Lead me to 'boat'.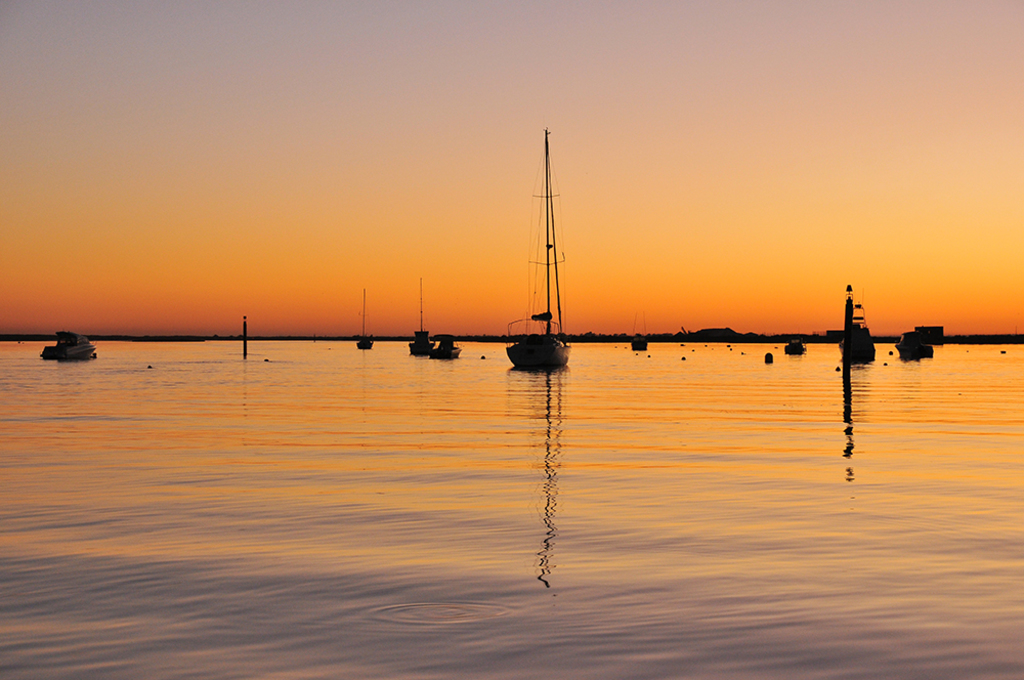
Lead to select_region(406, 294, 426, 354).
